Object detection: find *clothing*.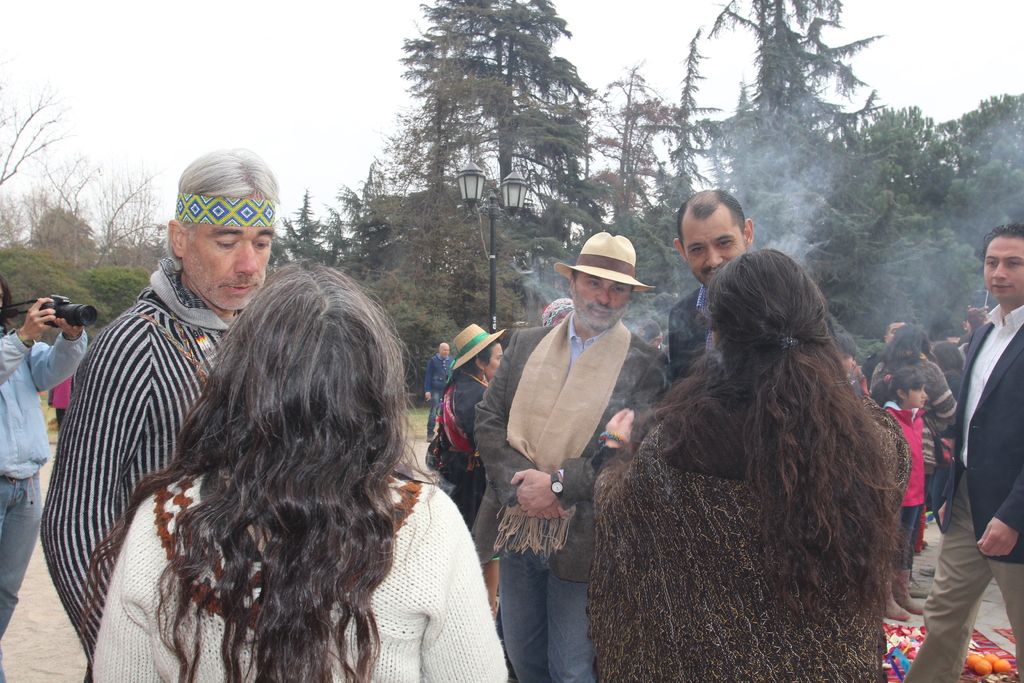
{"x1": 40, "y1": 194, "x2": 291, "y2": 653}.
